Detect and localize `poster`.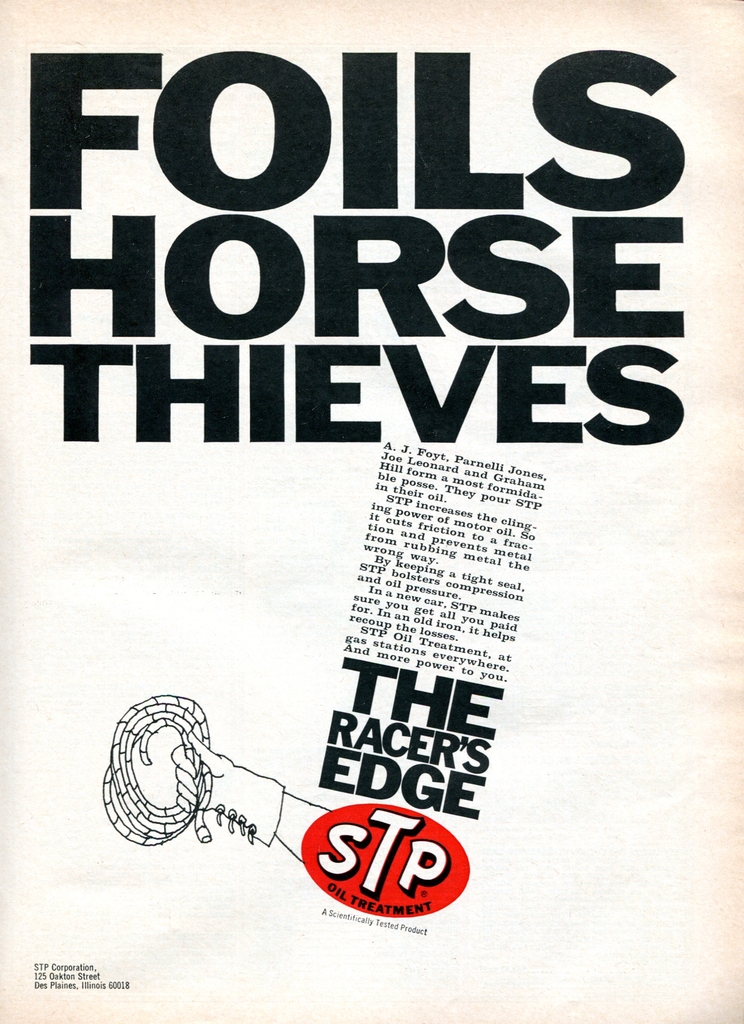
Localized at select_region(0, 0, 743, 1023).
